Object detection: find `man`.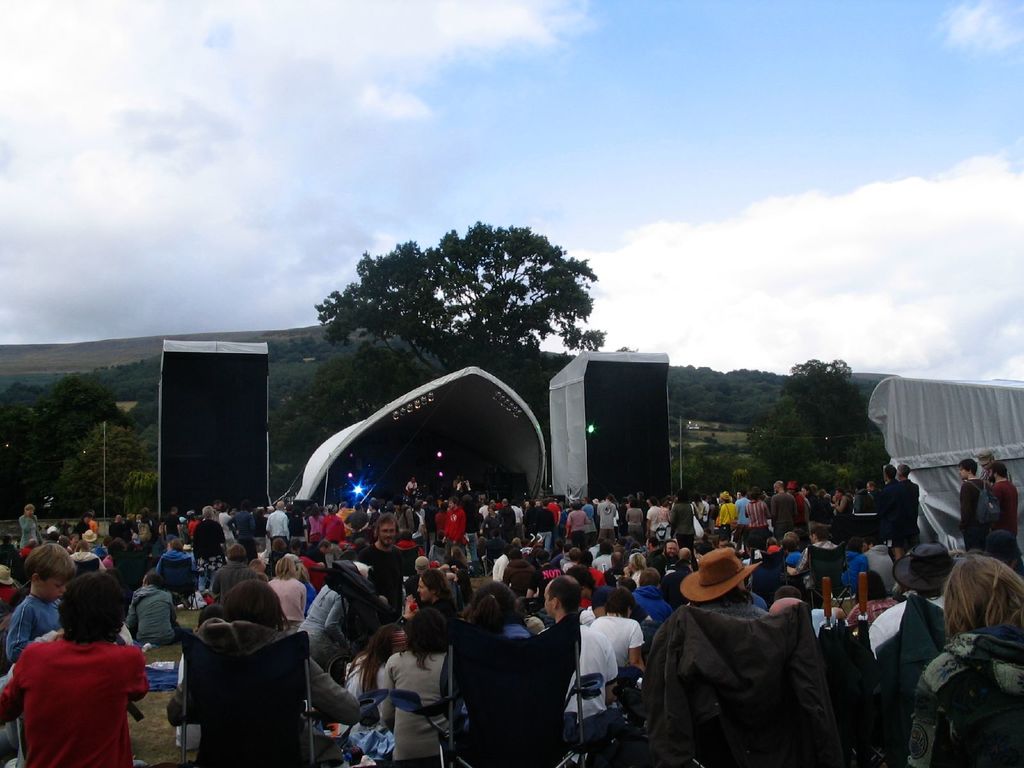
bbox=(956, 464, 988, 553).
